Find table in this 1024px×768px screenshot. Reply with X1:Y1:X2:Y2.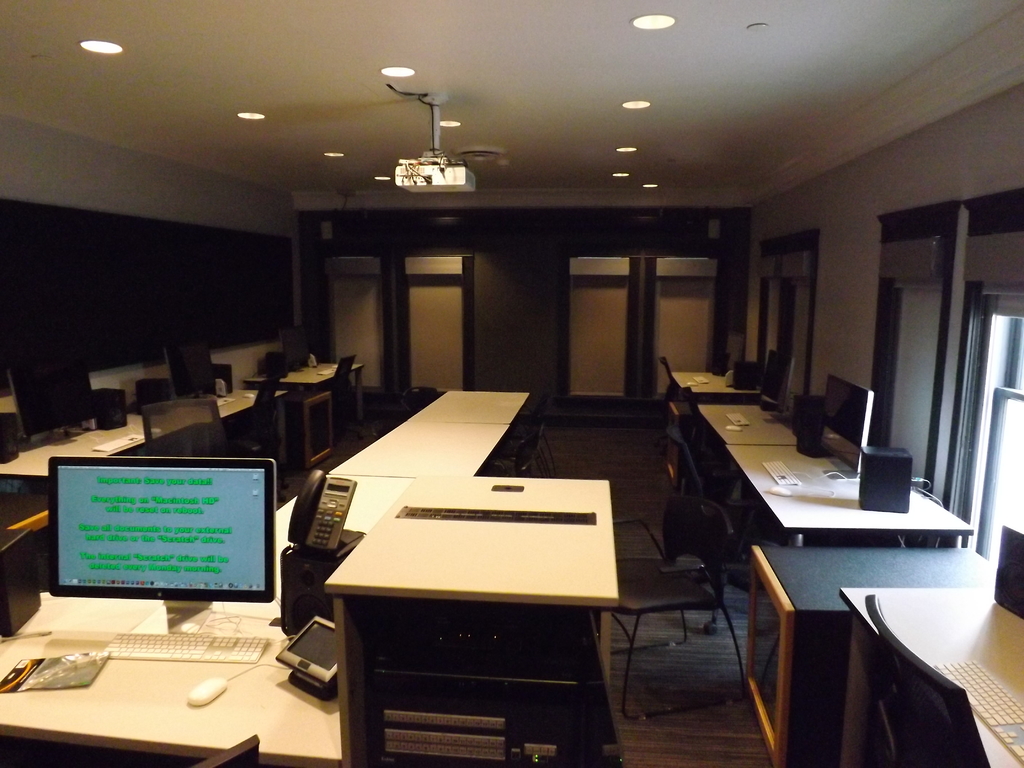
0:358:367:482.
